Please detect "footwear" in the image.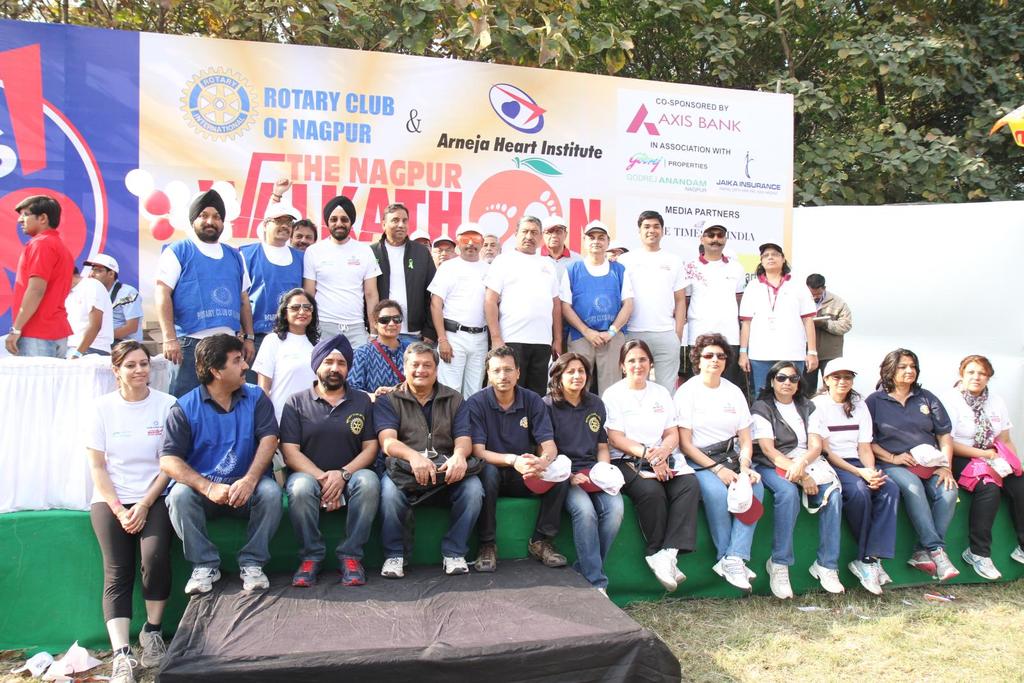
crop(294, 556, 321, 586).
